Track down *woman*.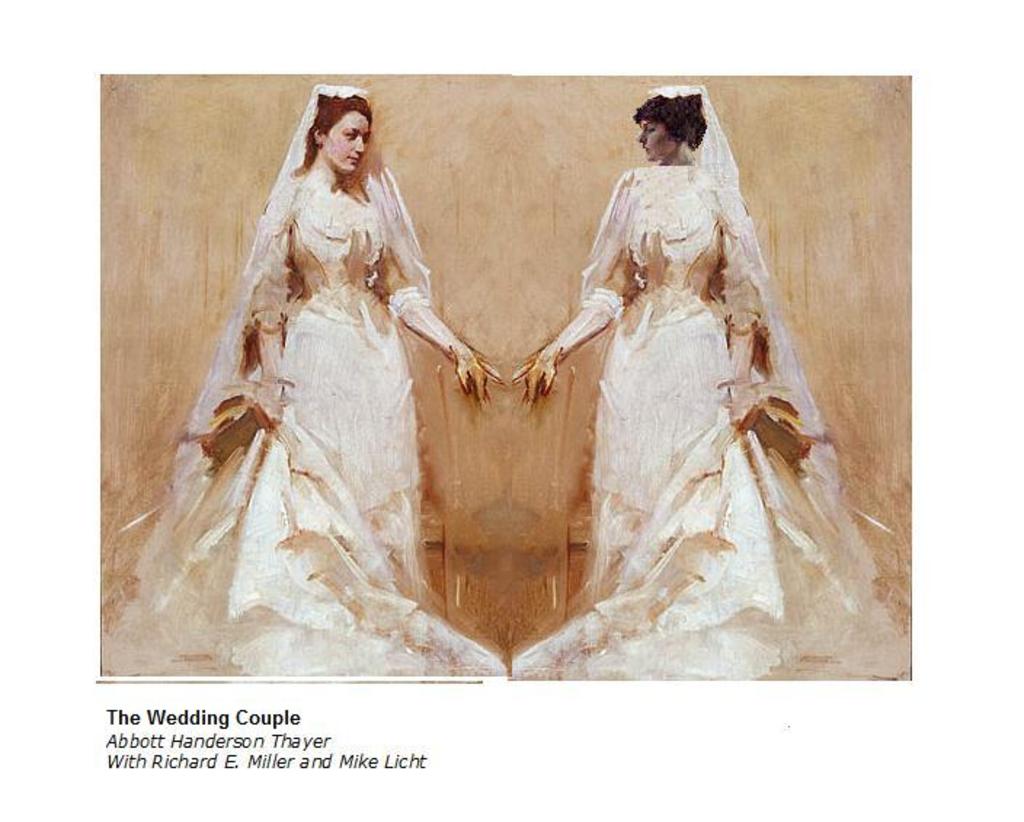
Tracked to <region>157, 87, 496, 645</region>.
